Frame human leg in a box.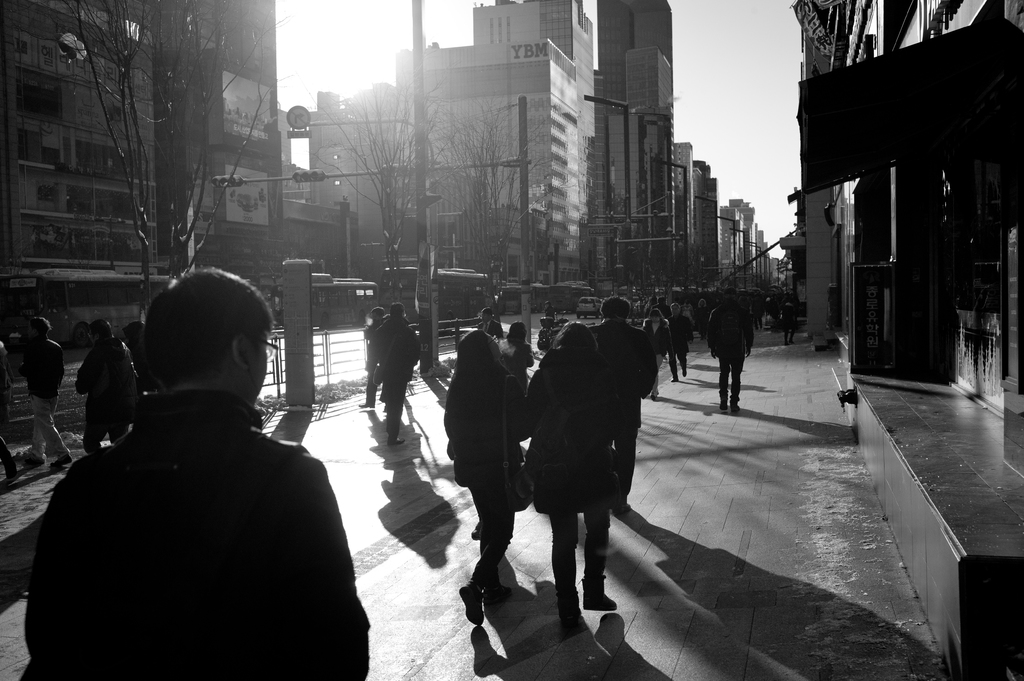
box=[357, 363, 377, 404].
